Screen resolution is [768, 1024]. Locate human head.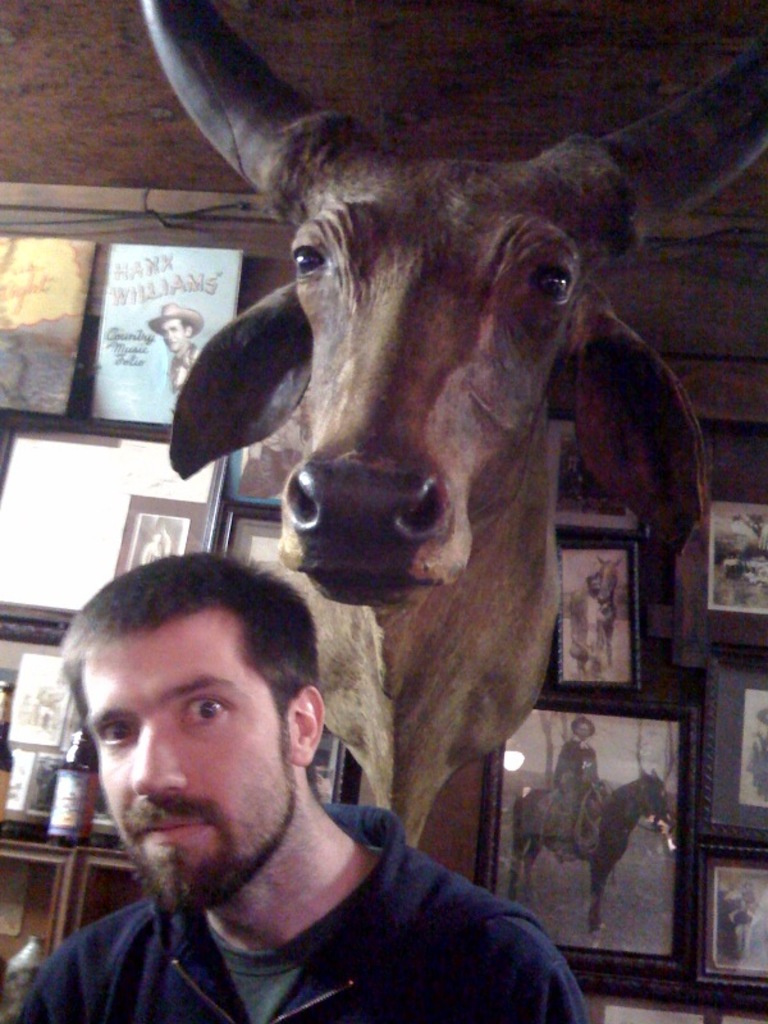
56:553:324:927.
